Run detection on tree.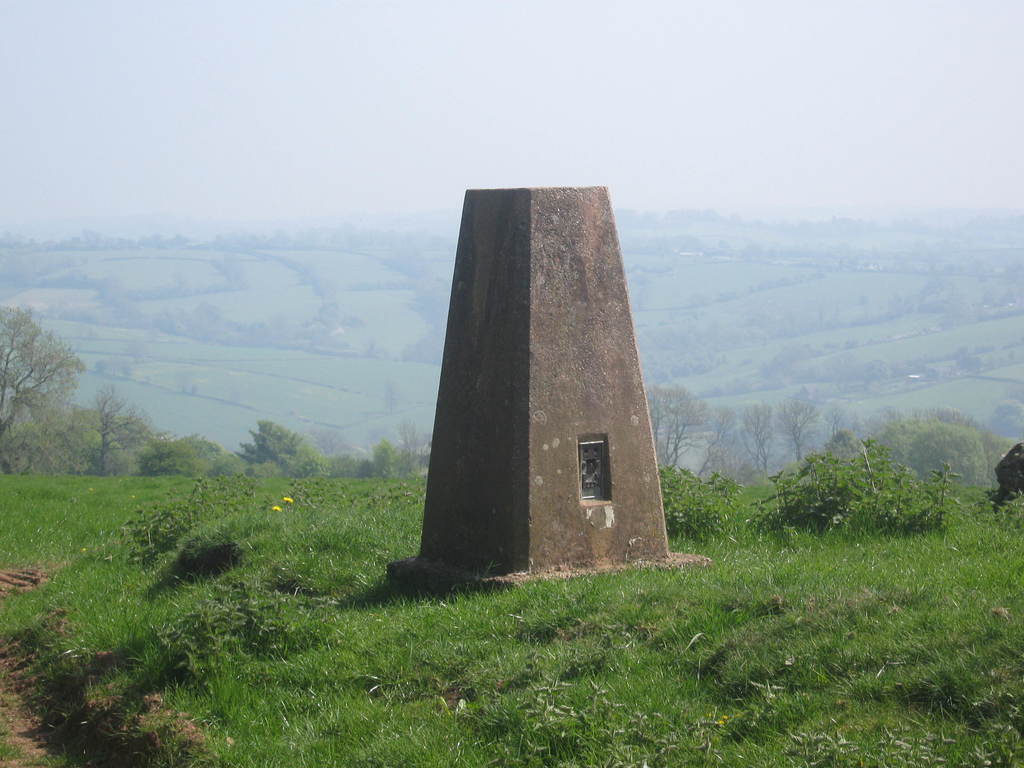
Result: {"x1": 135, "y1": 435, "x2": 228, "y2": 458}.
